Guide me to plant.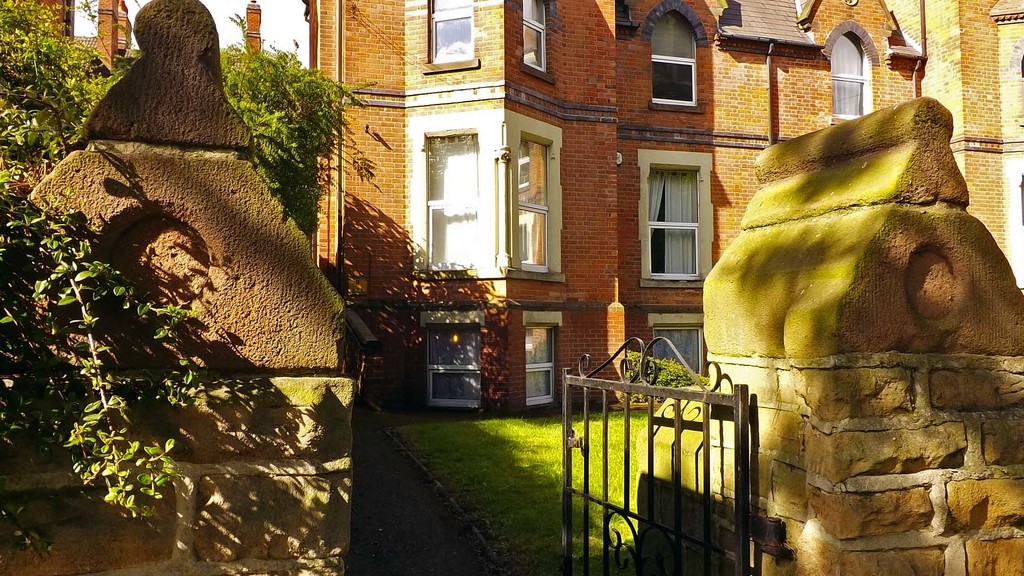
Guidance: box=[0, 0, 136, 197].
